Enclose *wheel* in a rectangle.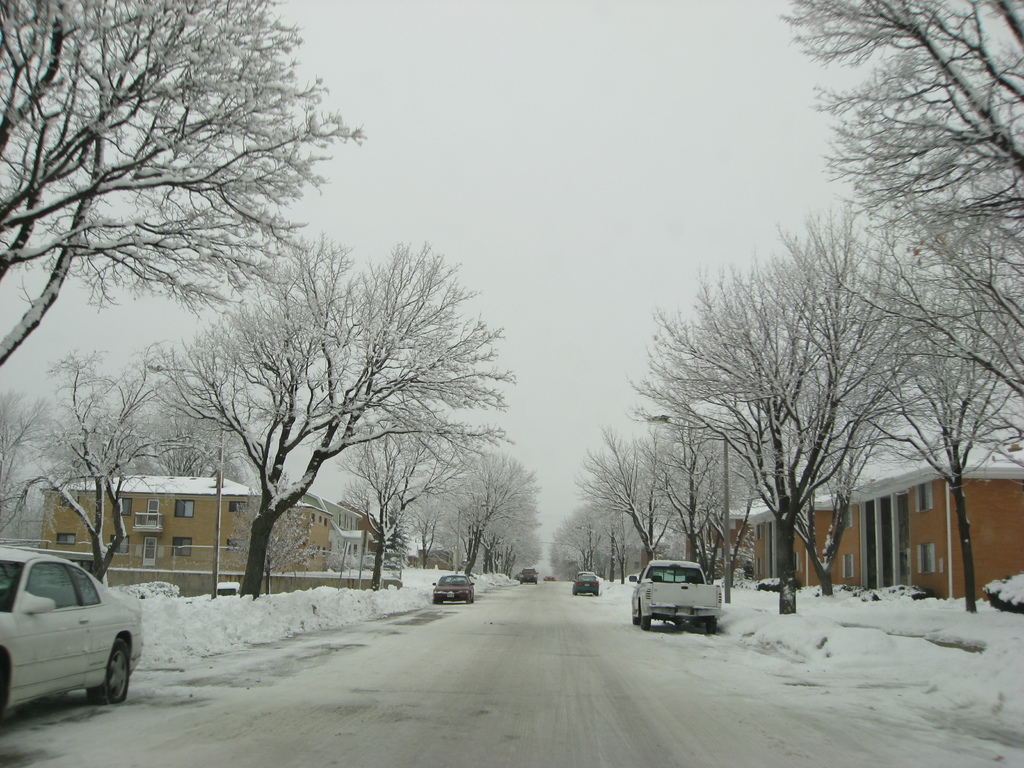
[left=470, top=591, right=479, bottom=604].
